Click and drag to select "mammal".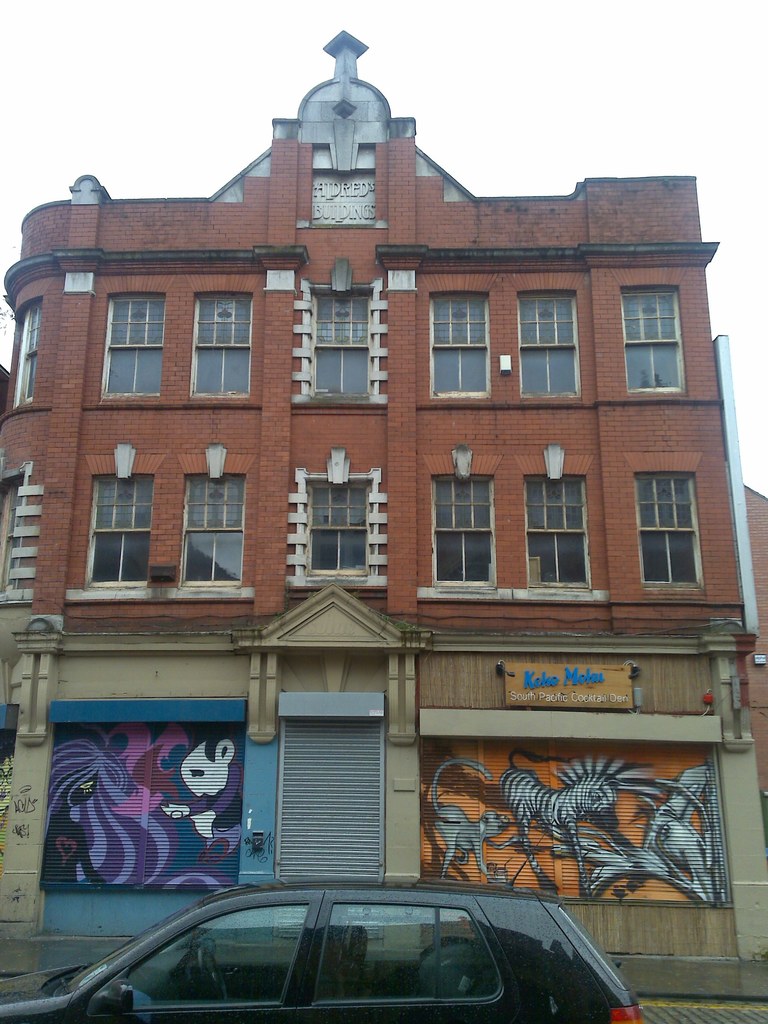
Selection: box=[502, 749, 623, 902].
